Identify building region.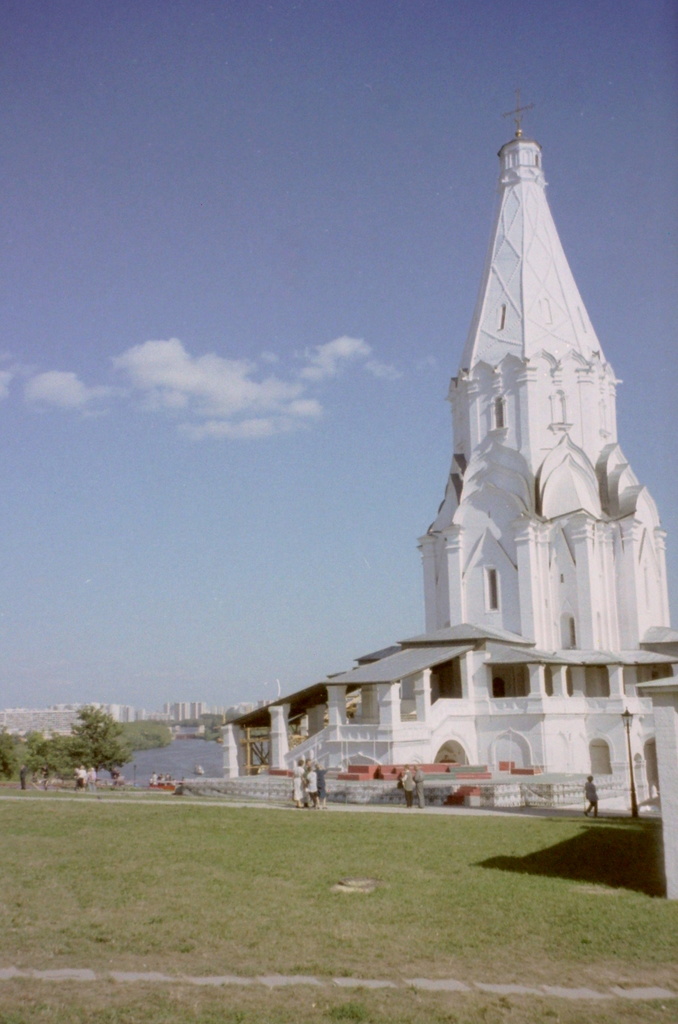
Region: <box>213,108,677,809</box>.
